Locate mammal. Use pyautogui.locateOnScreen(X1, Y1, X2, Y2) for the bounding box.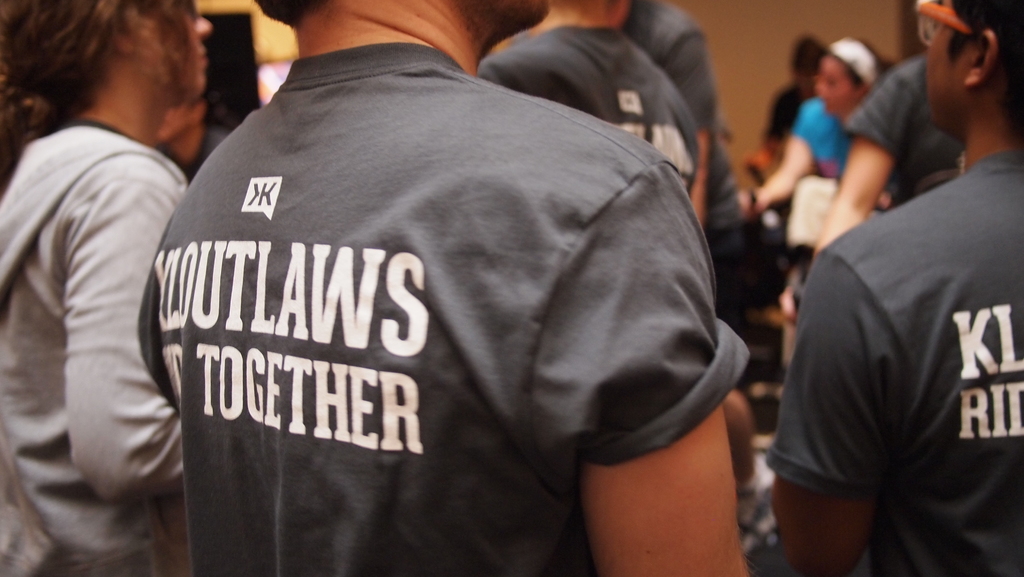
pyautogui.locateOnScreen(483, 1, 691, 199).
